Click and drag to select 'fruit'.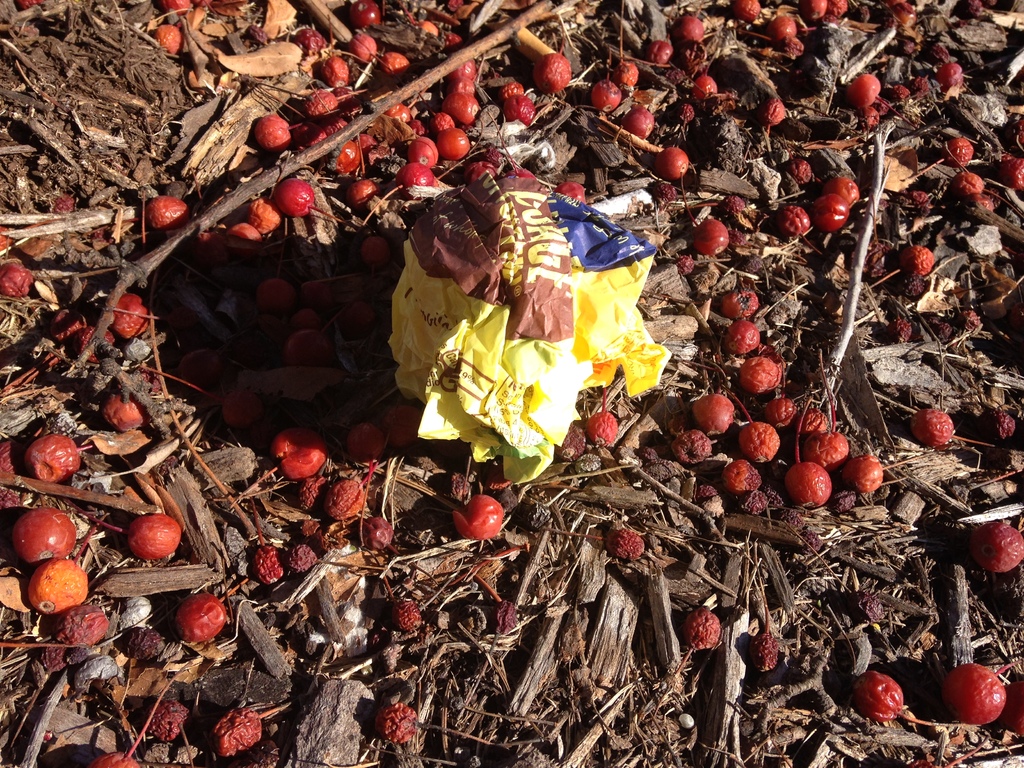
Selection: {"x1": 141, "y1": 196, "x2": 182, "y2": 230}.
